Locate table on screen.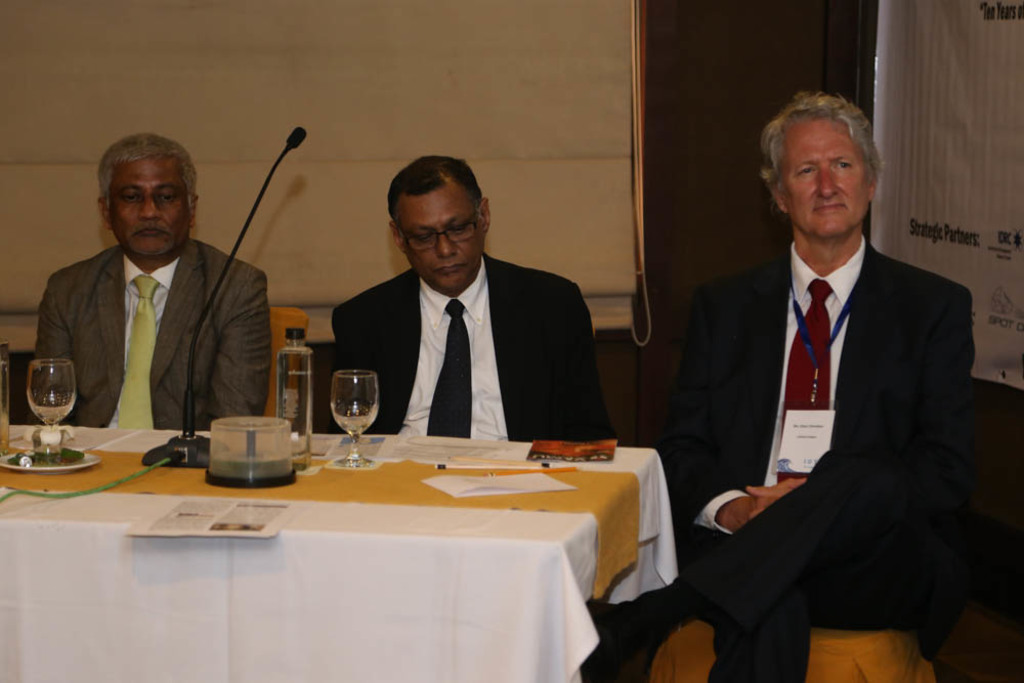
On screen at region(0, 423, 137, 499).
